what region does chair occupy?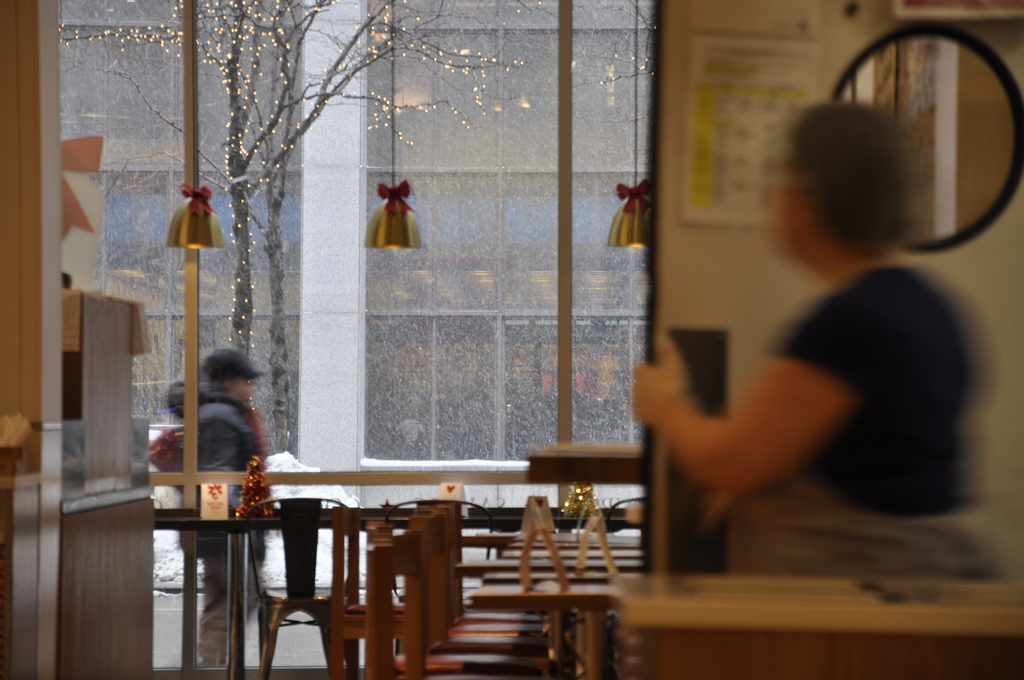
x1=424 y1=505 x2=585 y2=635.
